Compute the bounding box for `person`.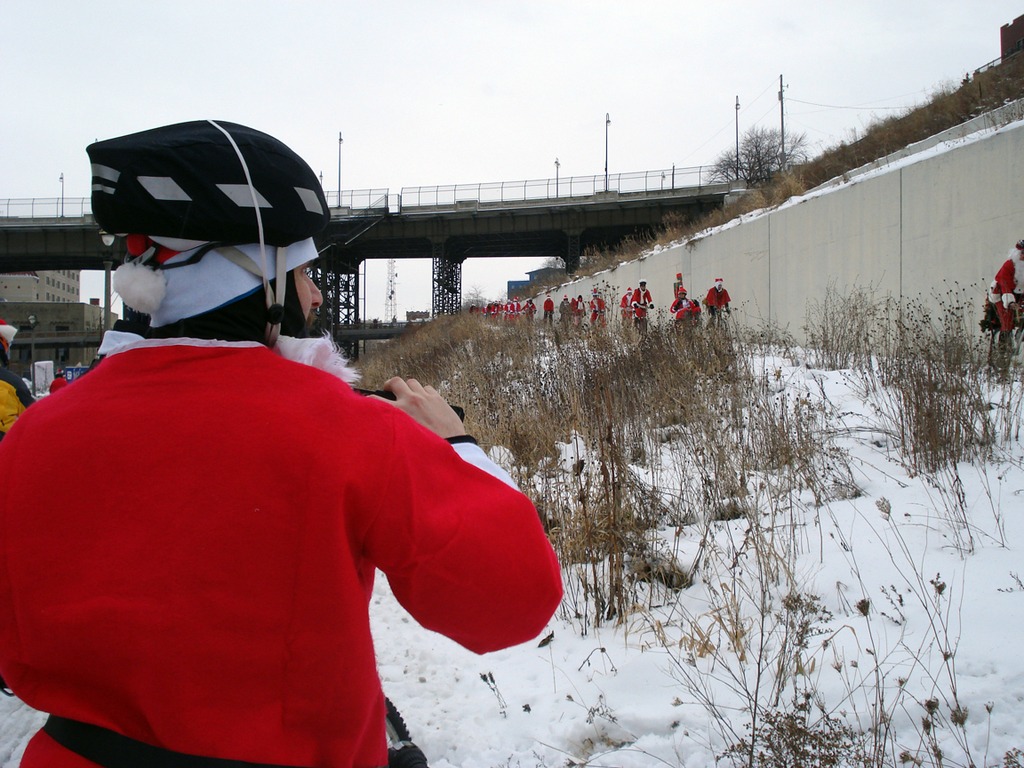
[x1=54, y1=154, x2=563, y2=756].
